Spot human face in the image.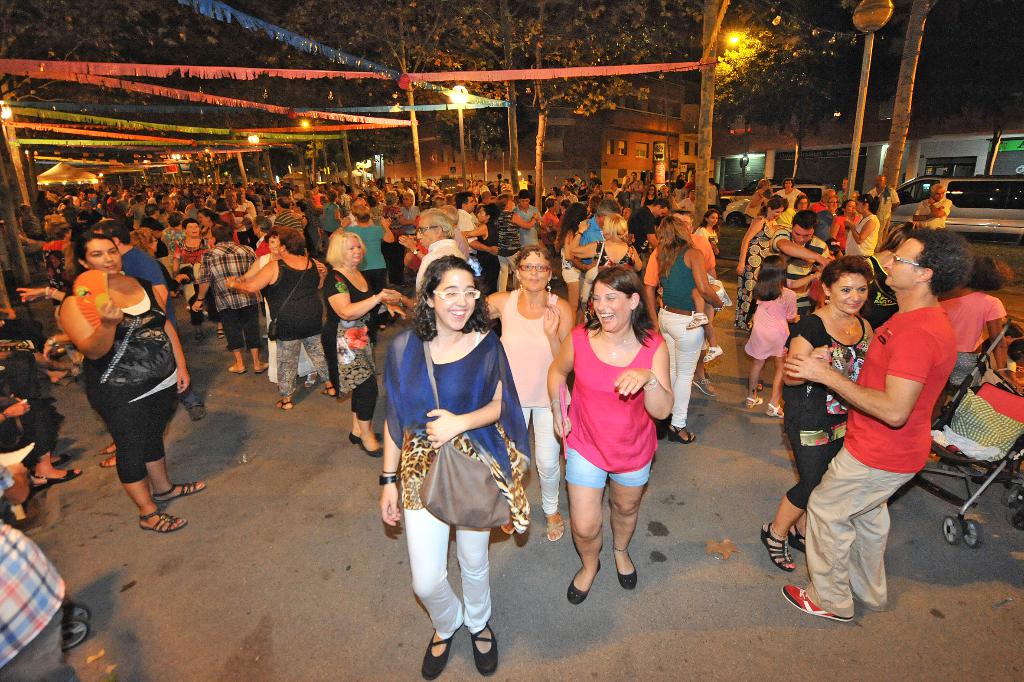
human face found at x1=344 y1=237 x2=362 y2=263.
